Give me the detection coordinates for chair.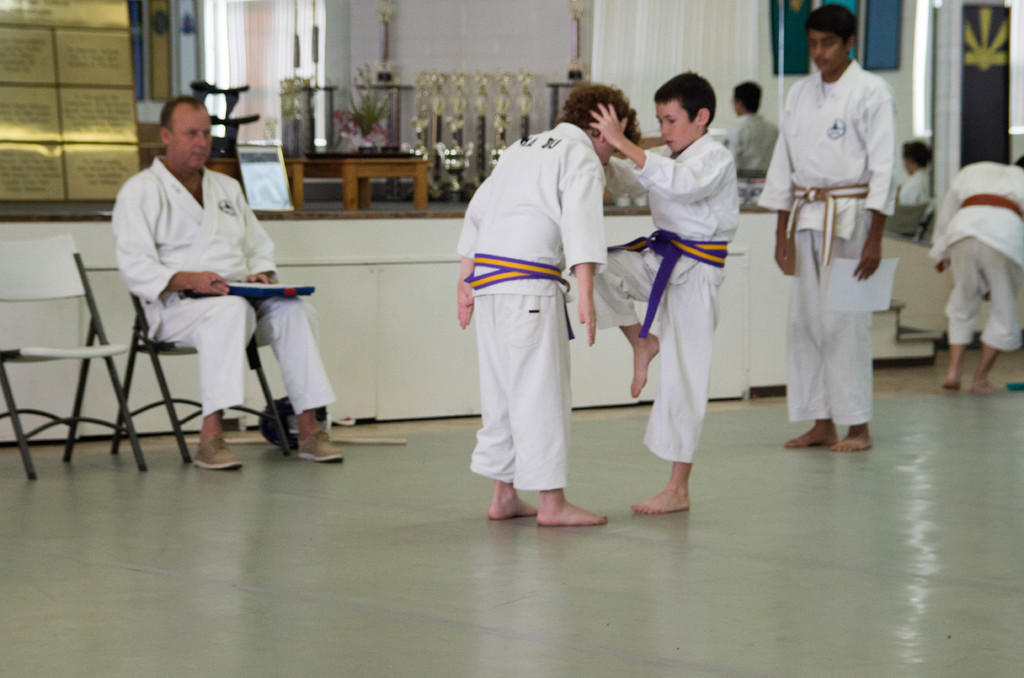
box=[0, 228, 147, 483].
